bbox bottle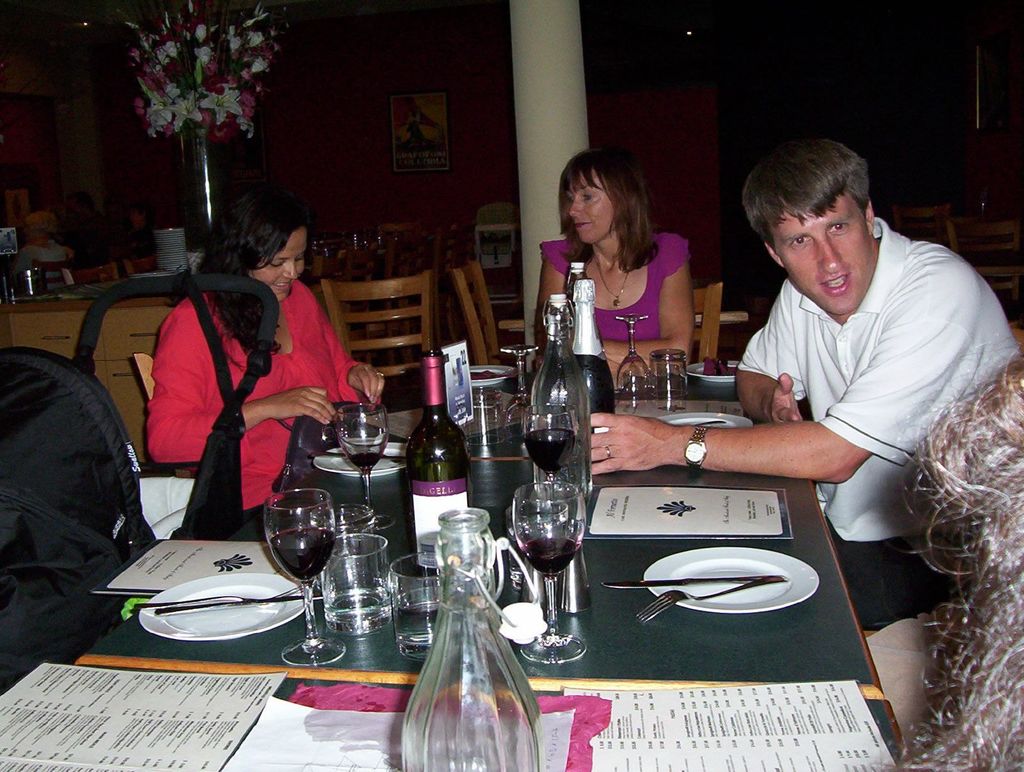
<box>567,262,591,303</box>
